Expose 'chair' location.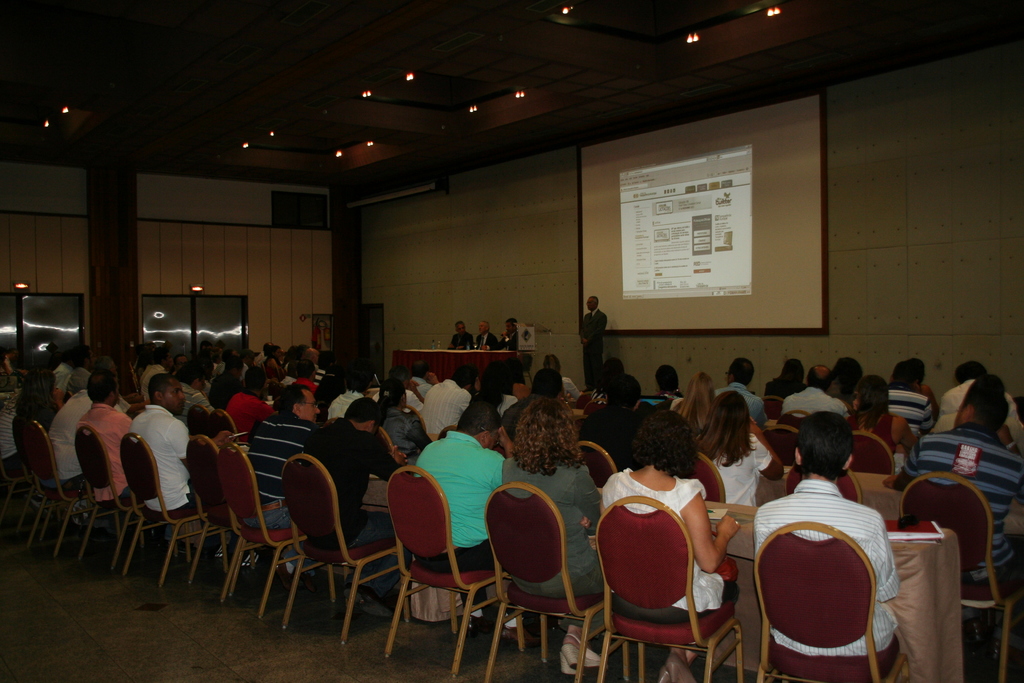
Exposed at locate(184, 436, 243, 579).
